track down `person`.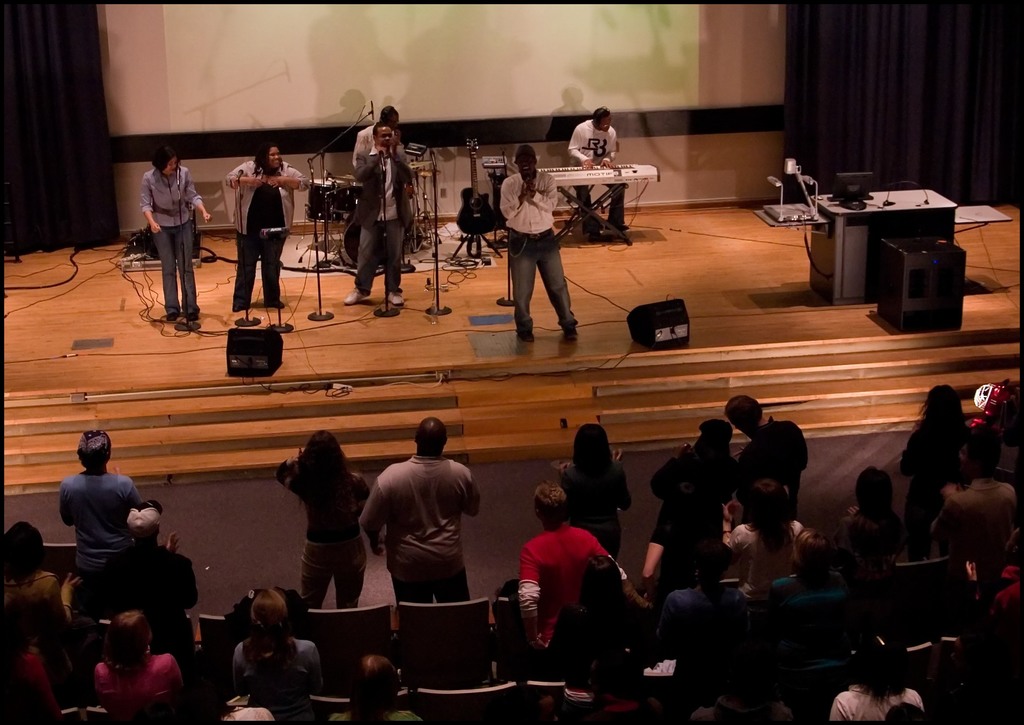
Tracked to rect(829, 644, 934, 724).
